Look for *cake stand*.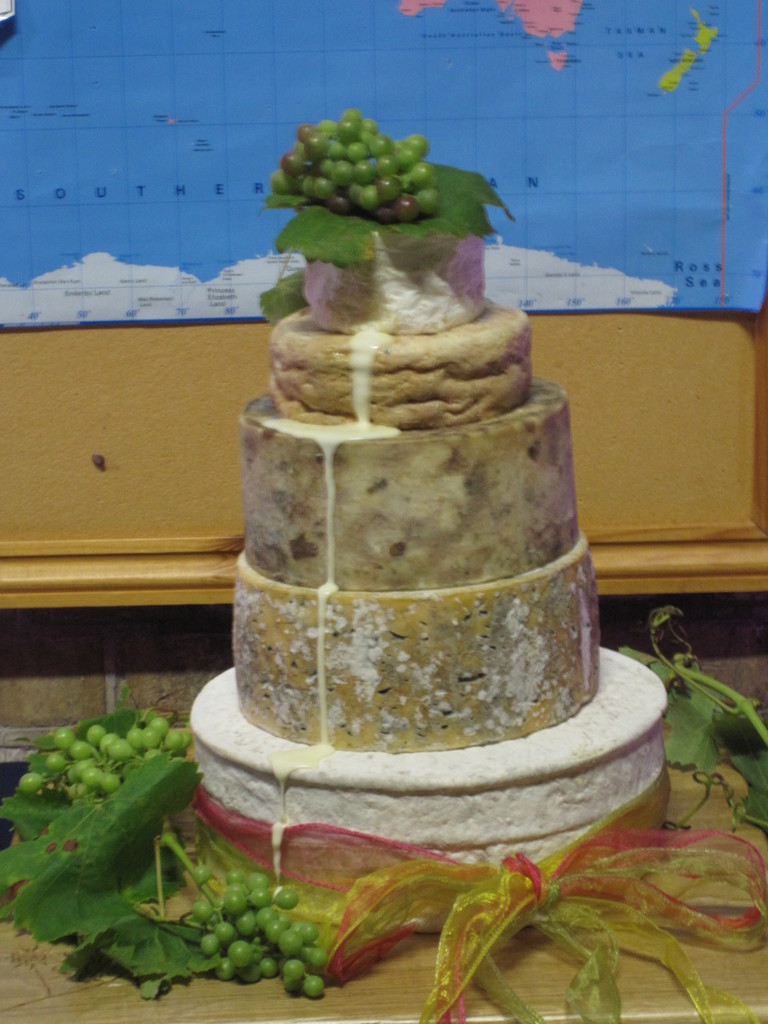
Found: bbox=(186, 638, 677, 932).
